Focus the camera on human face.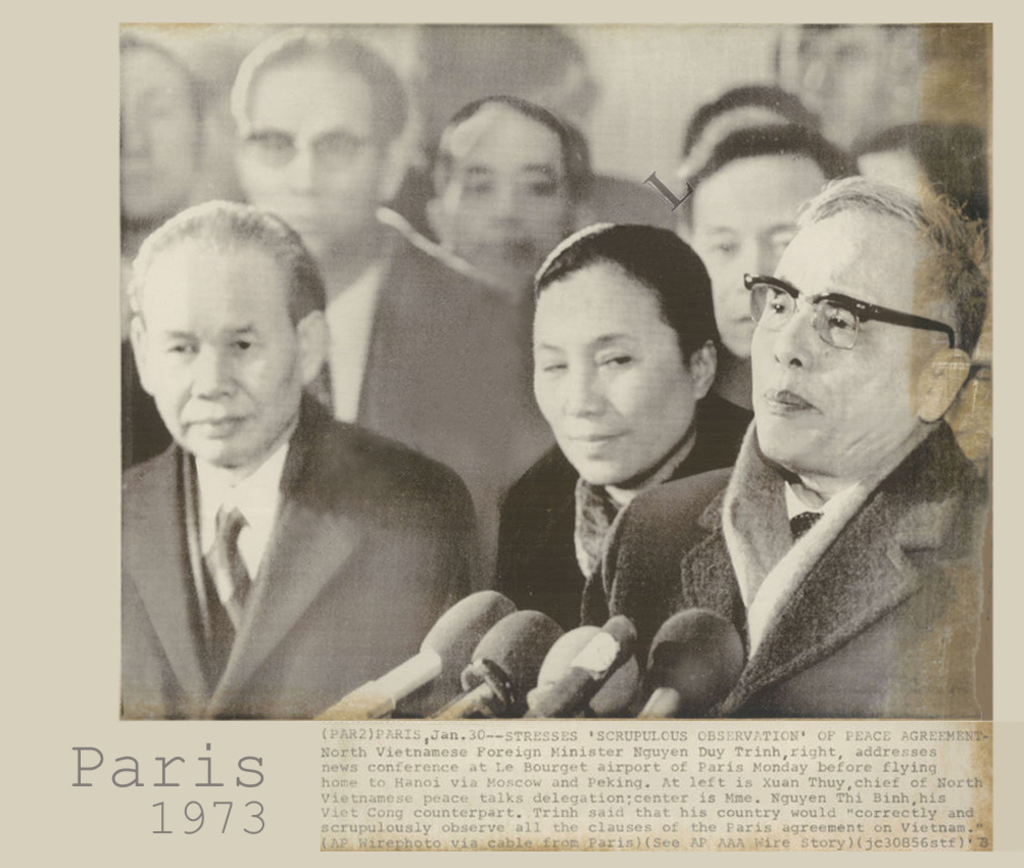
Focus region: <bbox>109, 44, 204, 237</bbox>.
